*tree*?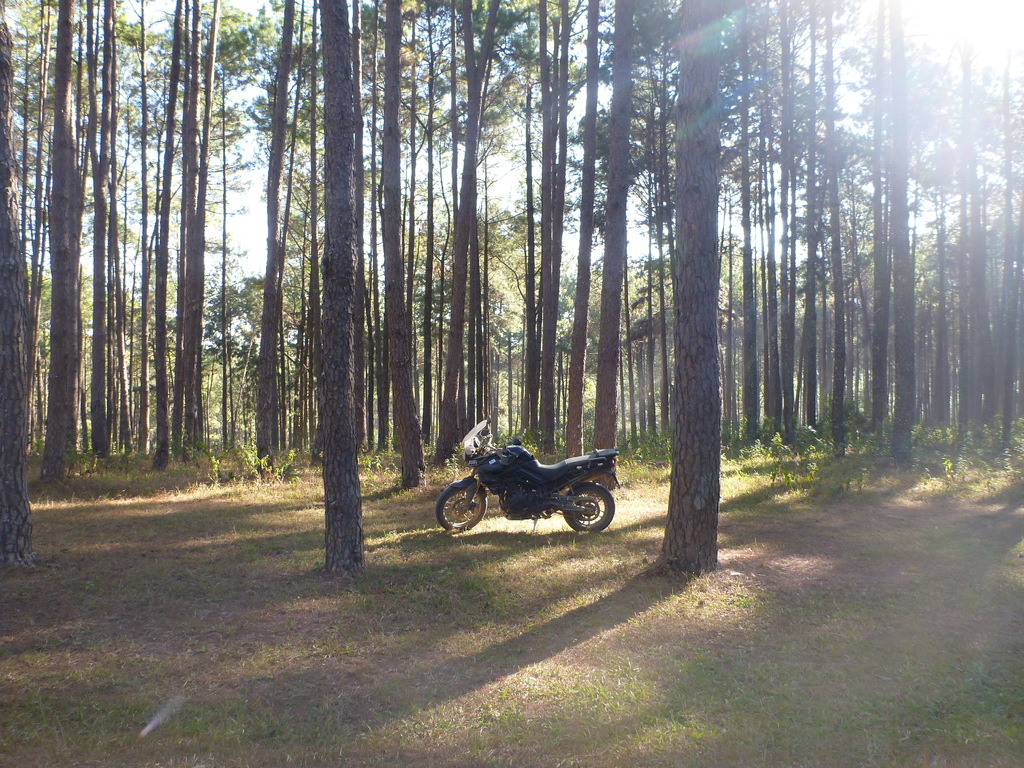
crop(159, 1, 205, 463)
